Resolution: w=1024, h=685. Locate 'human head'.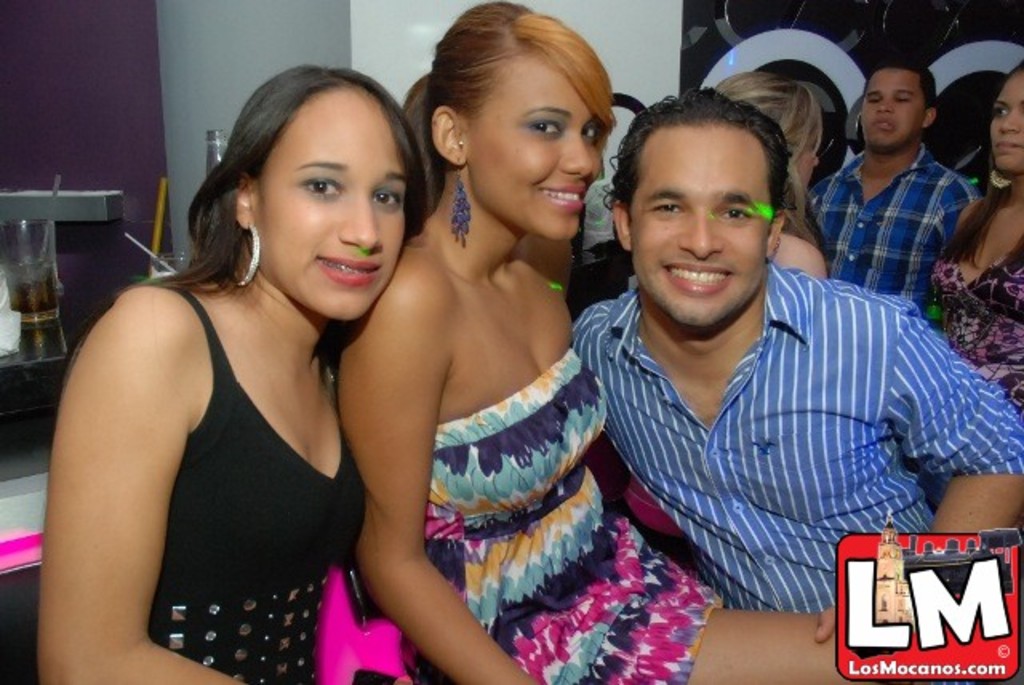
BBox(397, 0, 619, 238).
